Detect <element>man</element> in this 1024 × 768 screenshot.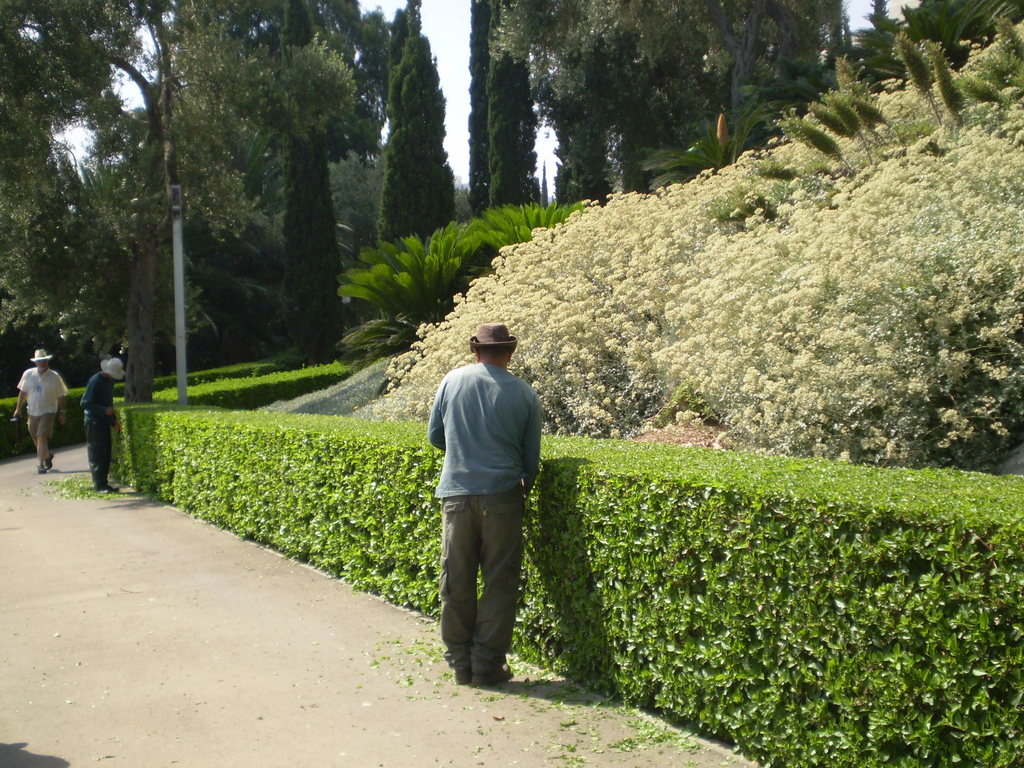
Detection: 426, 319, 550, 696.
